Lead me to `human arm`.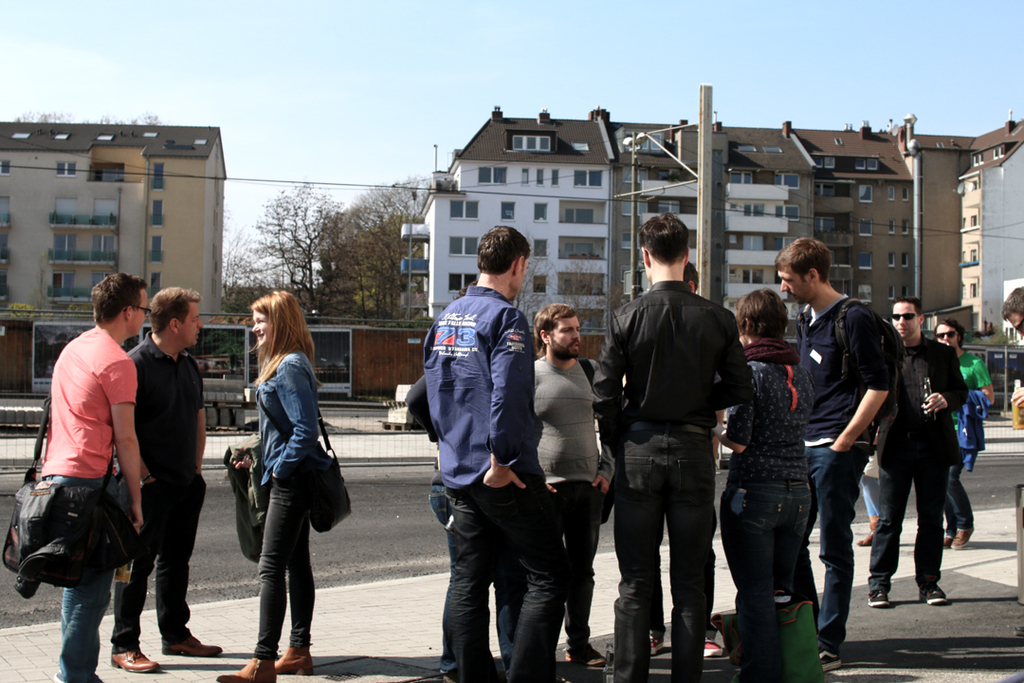
Lead to locate(704, 312, 759, 405).
